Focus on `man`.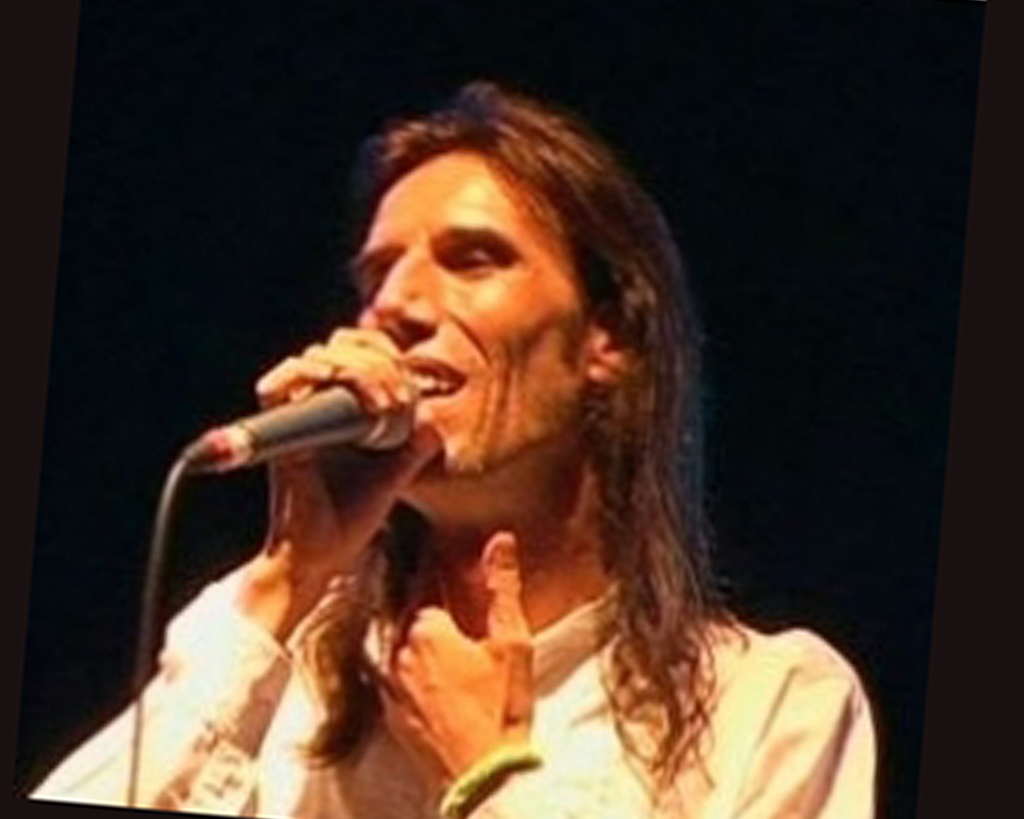
Focused at x1=94 y1=89 x2=874 y2=777.
